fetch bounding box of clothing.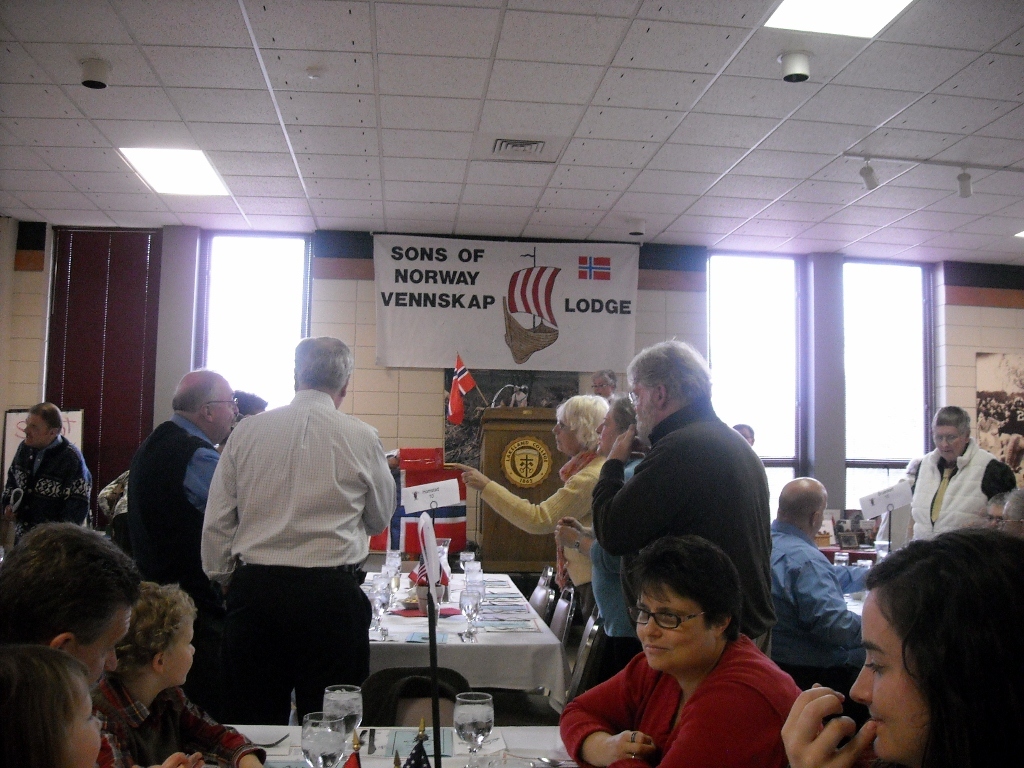
Bbox: box(125, 416, 227, 602).
